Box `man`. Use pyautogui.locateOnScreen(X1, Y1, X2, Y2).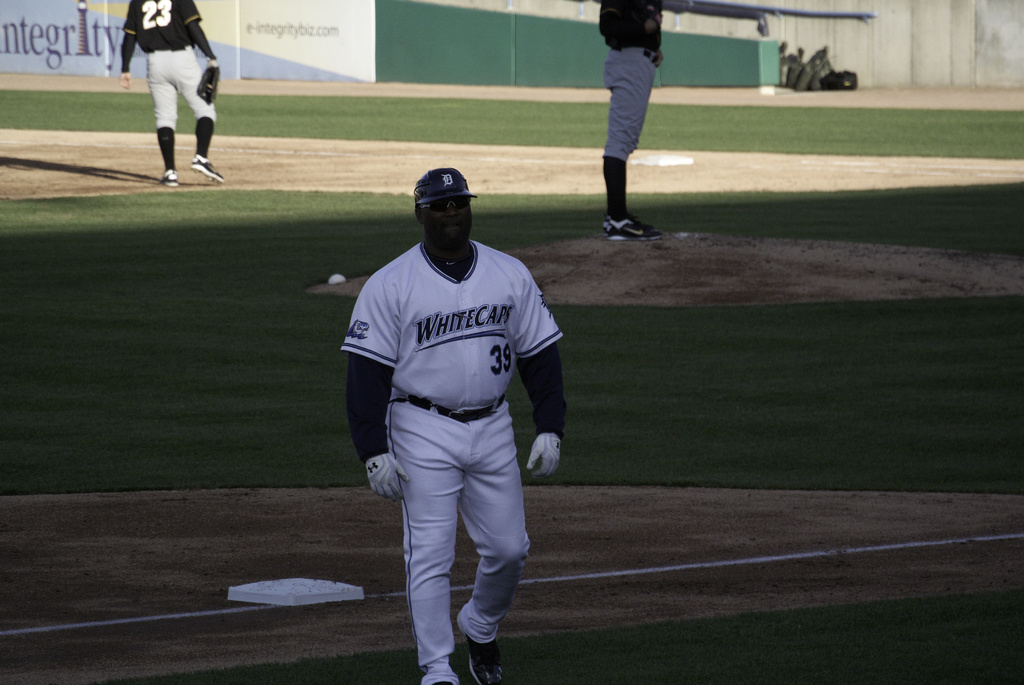
pyautogui.locateOnScreen(113, 0, 228, 187).
